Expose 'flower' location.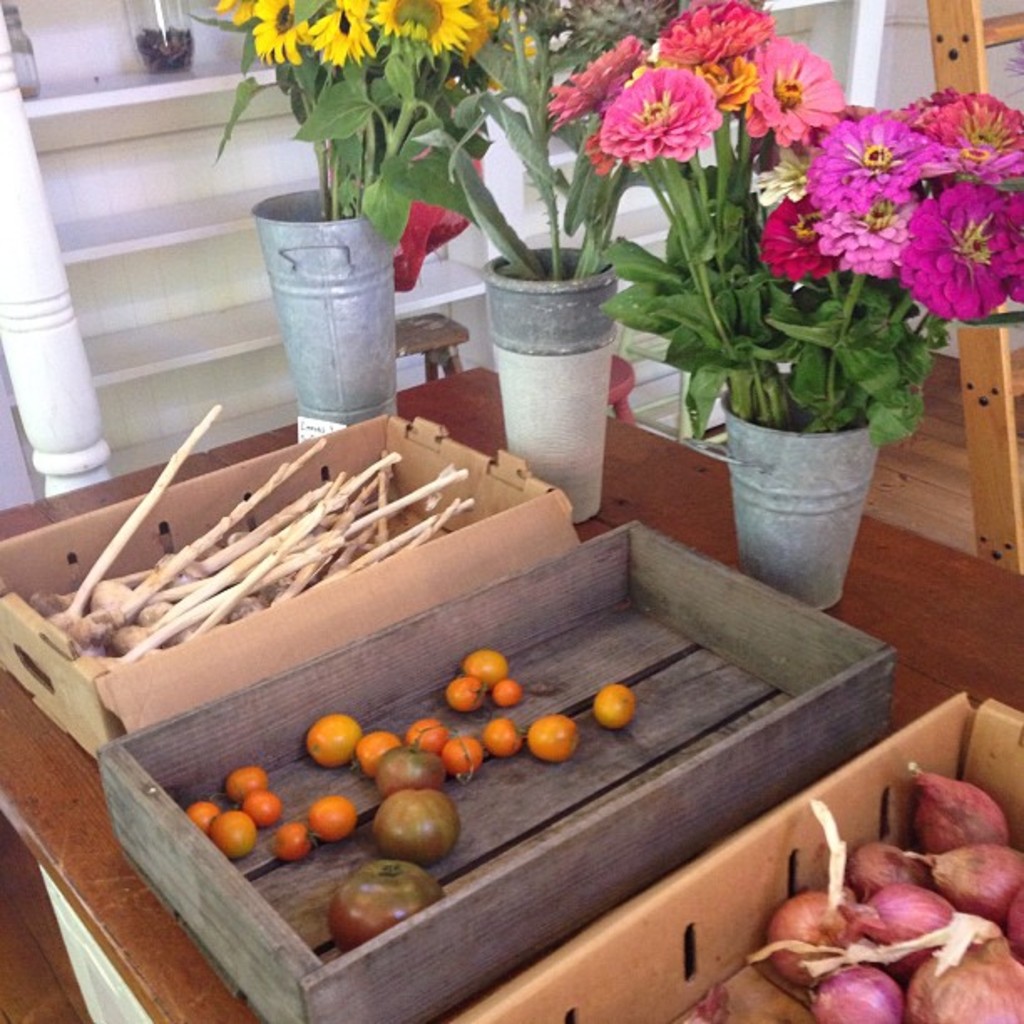
Exposed at pyautogui.locateOnScreen(214, 0, 256, 23).
